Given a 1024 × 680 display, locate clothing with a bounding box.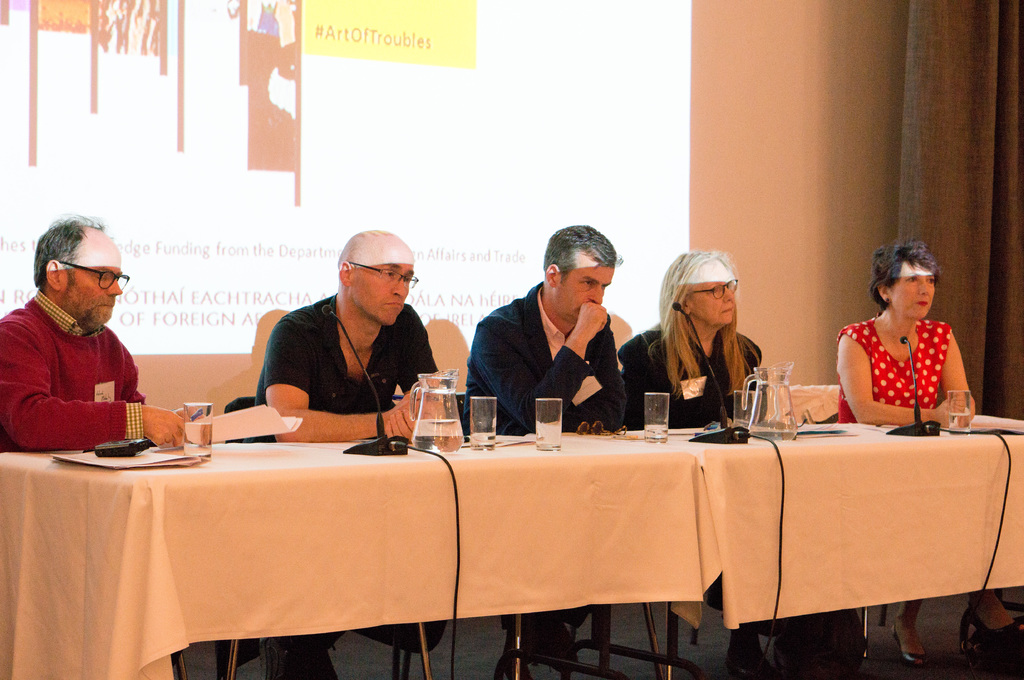
Located: bbox=[844, 308, 970, 425].
